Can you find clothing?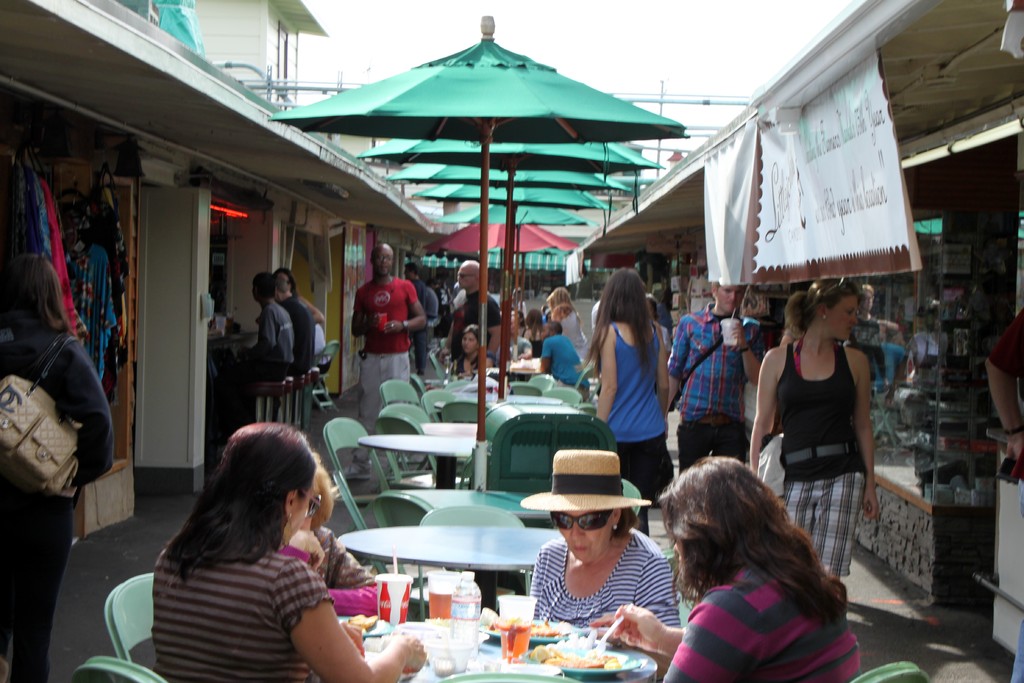
Yes, bounding box: detection(664, 299, 765, 474).
